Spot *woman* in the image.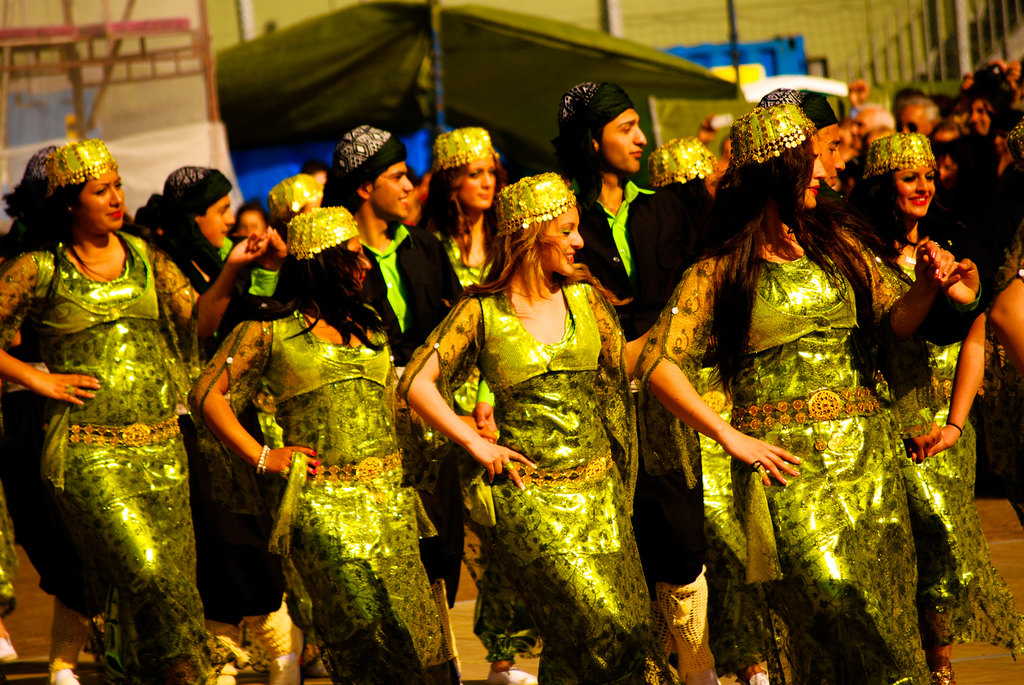
*woman* found at region(839, 138, 1023, 684).
